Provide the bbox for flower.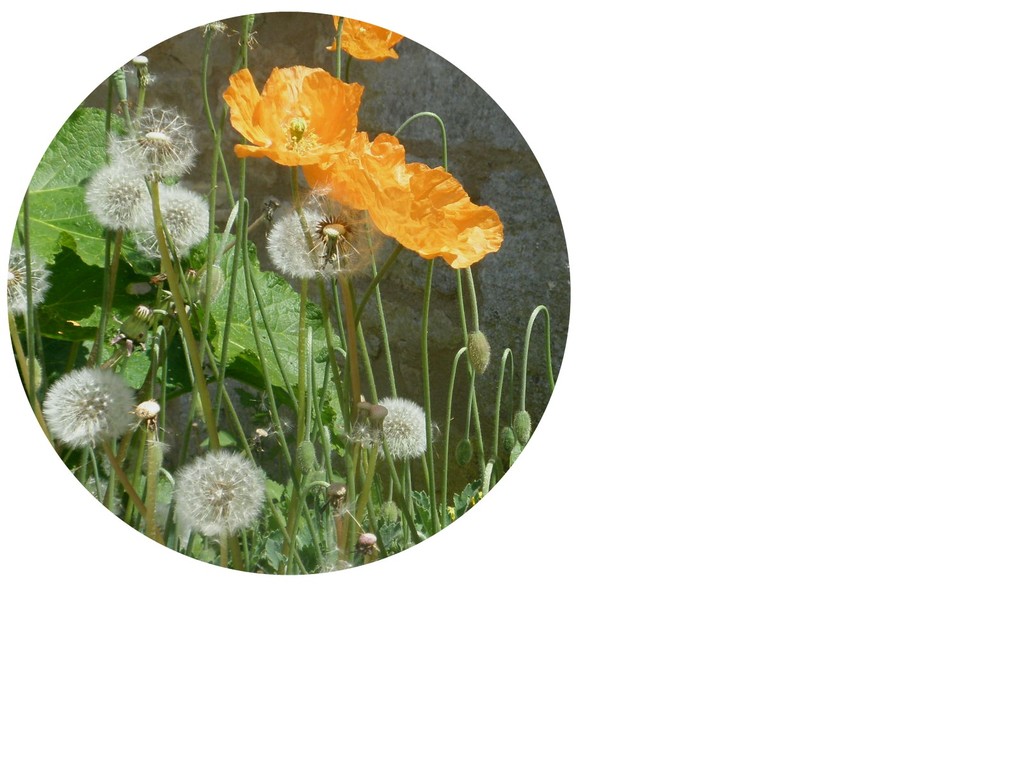
{"x1": 328, "y1": 15, "x2": 404, "y2": 63}.
